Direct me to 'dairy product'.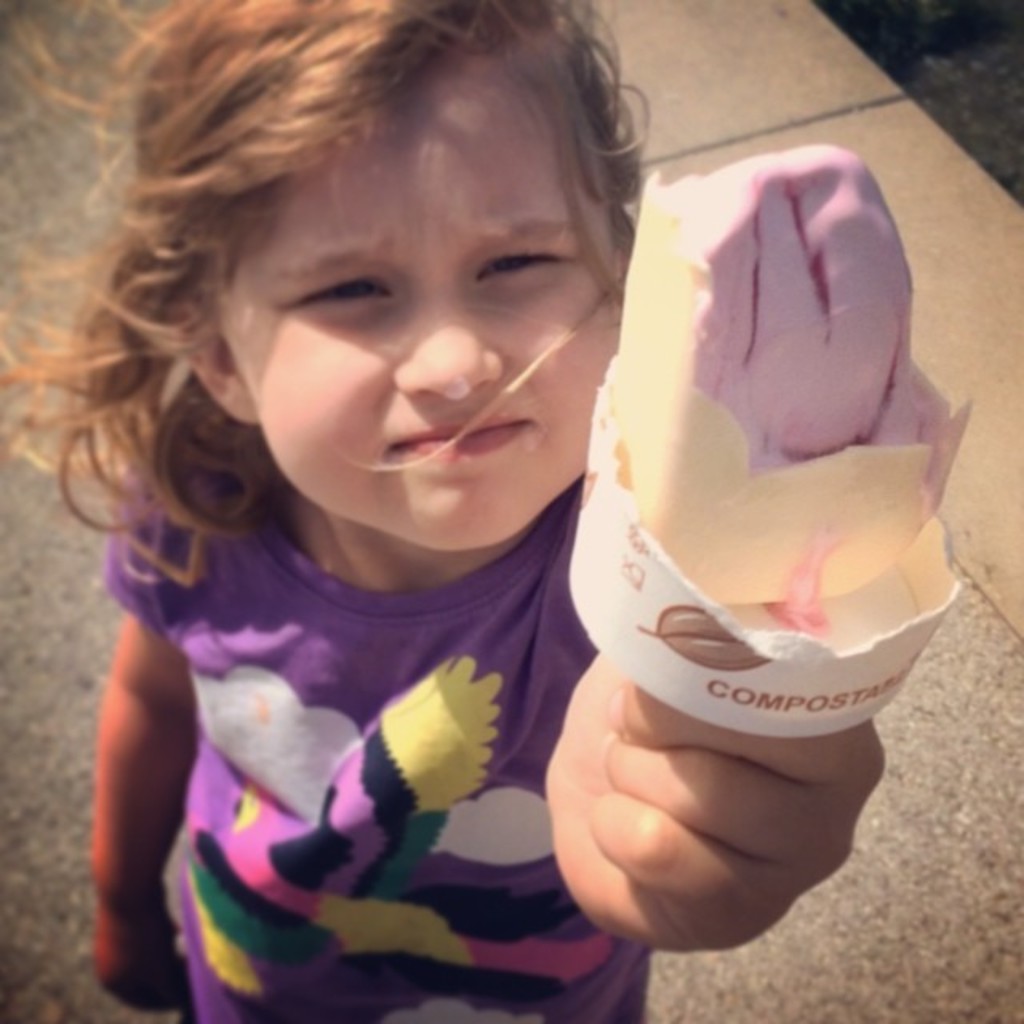
Direction: pyautogui.locateOnScreen(603, 133, 978, 616).
